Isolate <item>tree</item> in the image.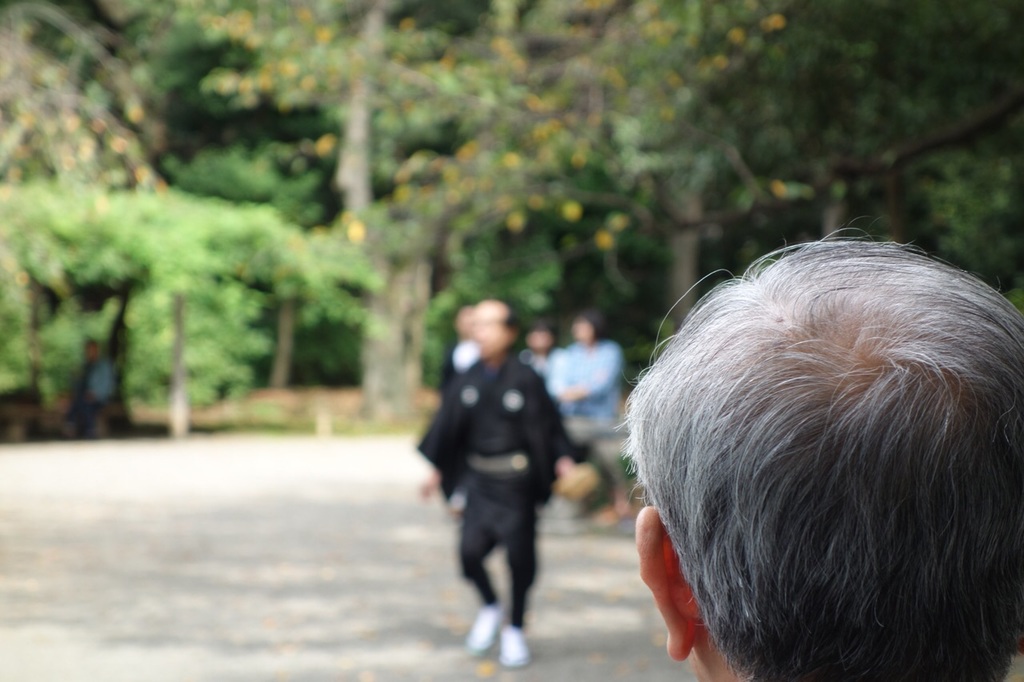
Isolated region: bbox(870, 0, 1023, 308).
